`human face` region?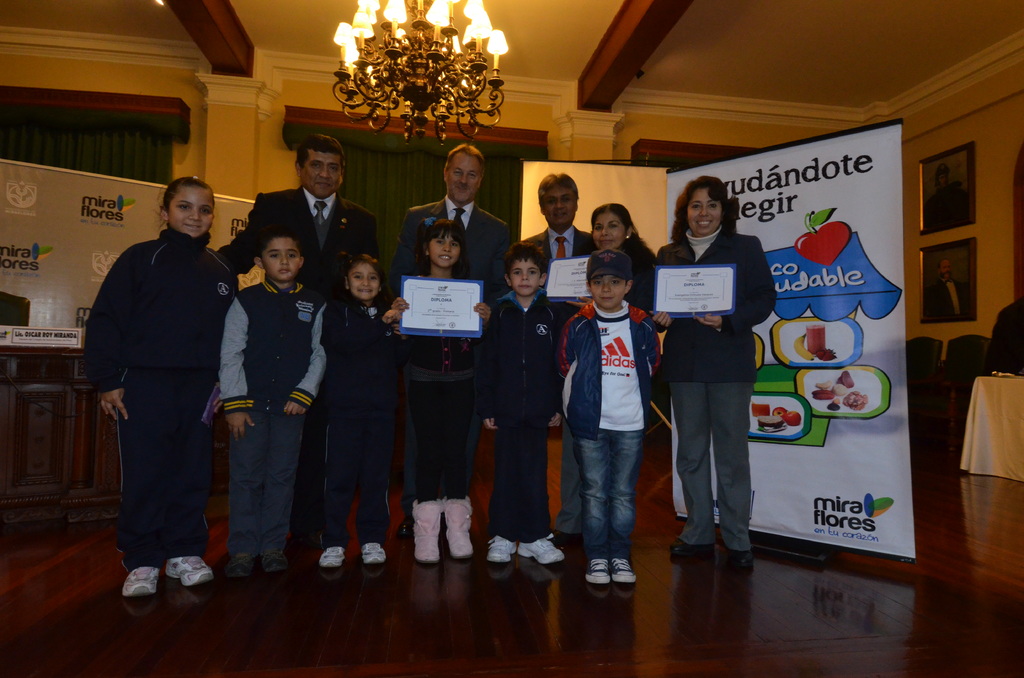
x1=680, y1=184, x2=726, y2=239
